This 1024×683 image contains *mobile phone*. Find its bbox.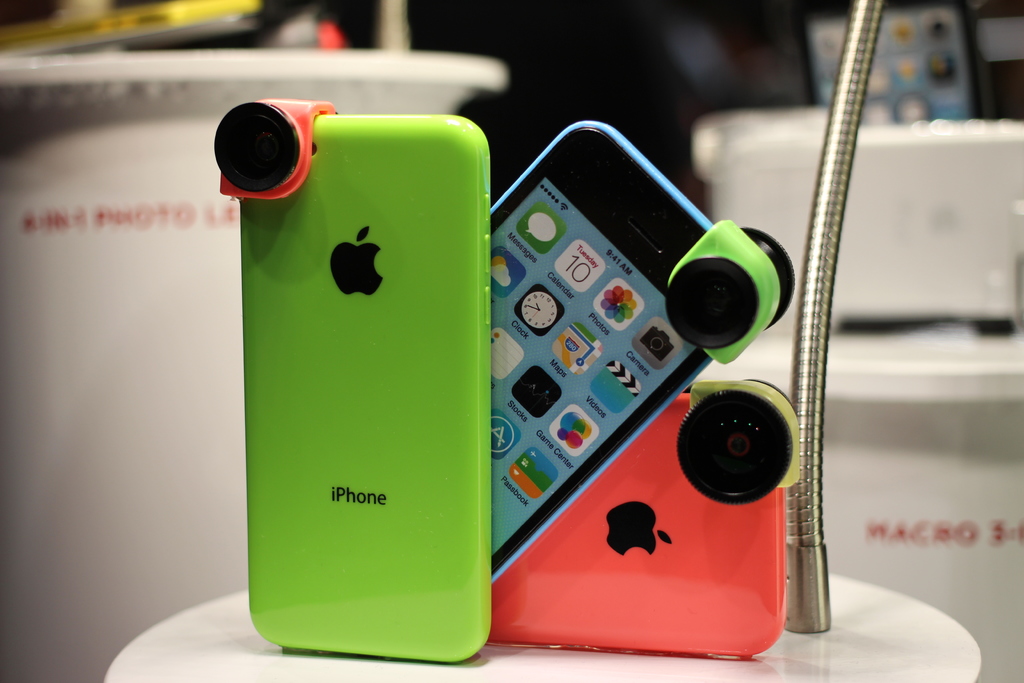
[x1=485, y1=383, x2=801, y2=651].
